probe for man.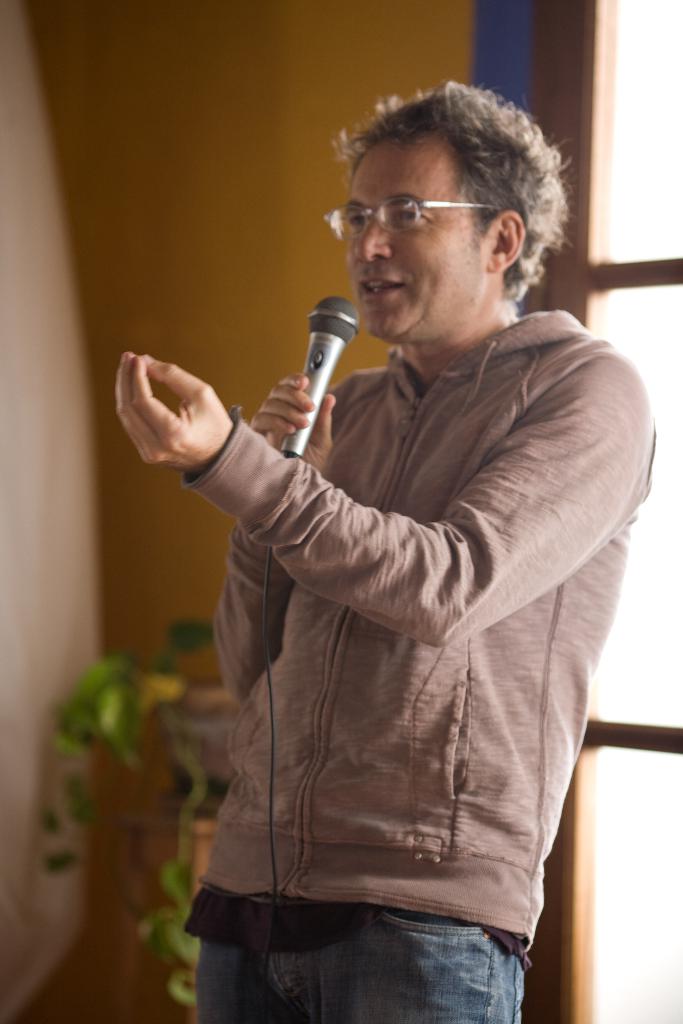
Probe result: (left=144, top=72, right=682, bottom=1009).
